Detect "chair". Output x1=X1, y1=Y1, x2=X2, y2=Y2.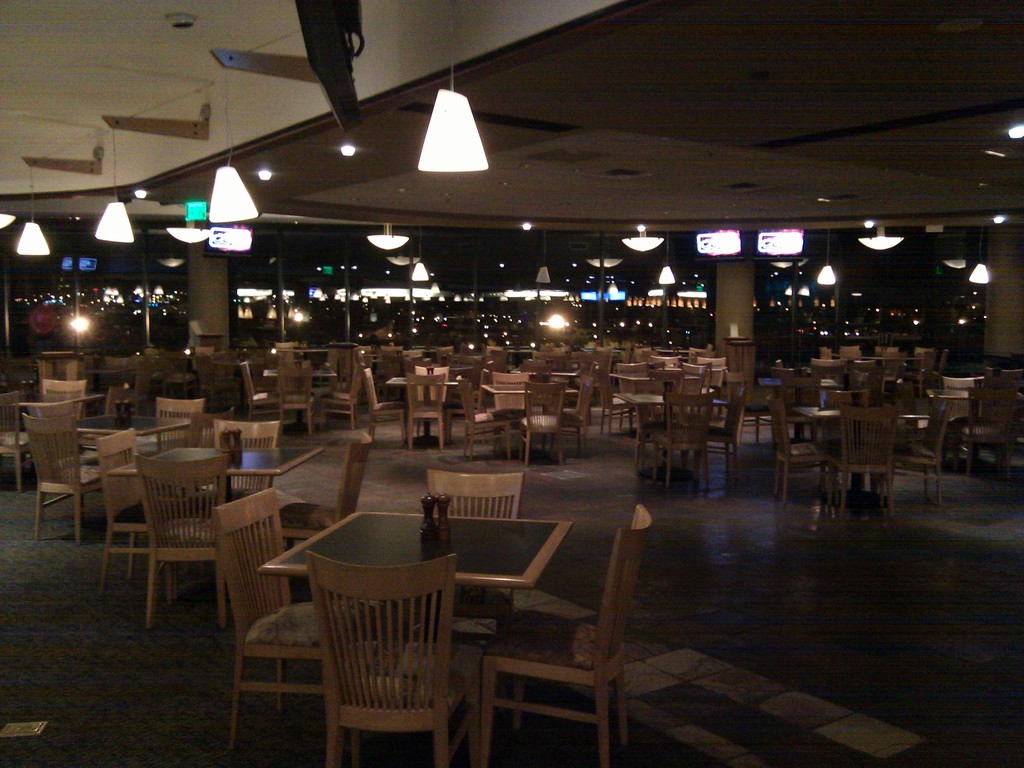
x1=211, y1=420, x2=280, y2=528.
